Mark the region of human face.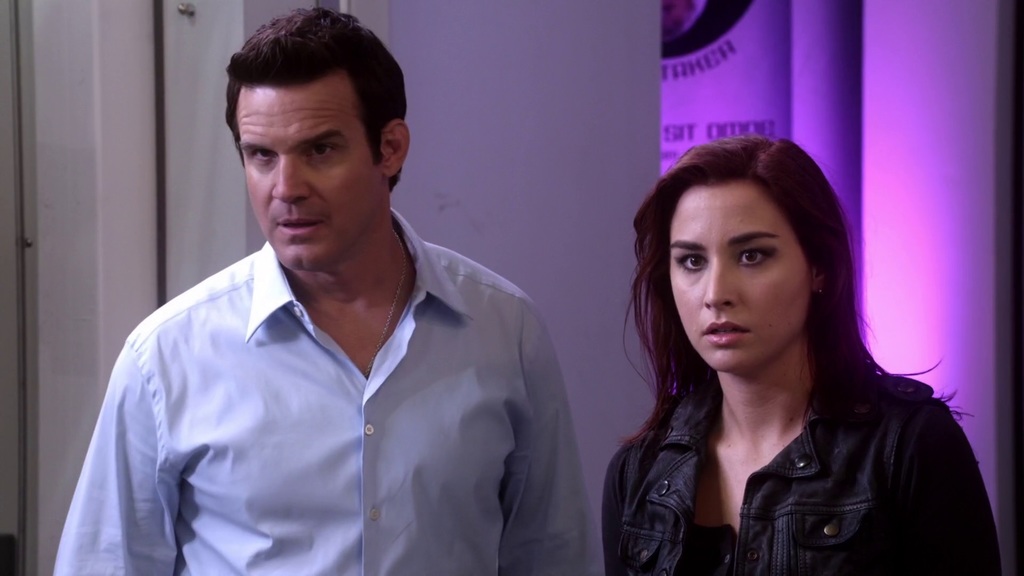
Region: rect(670, 178, 824, 383).
